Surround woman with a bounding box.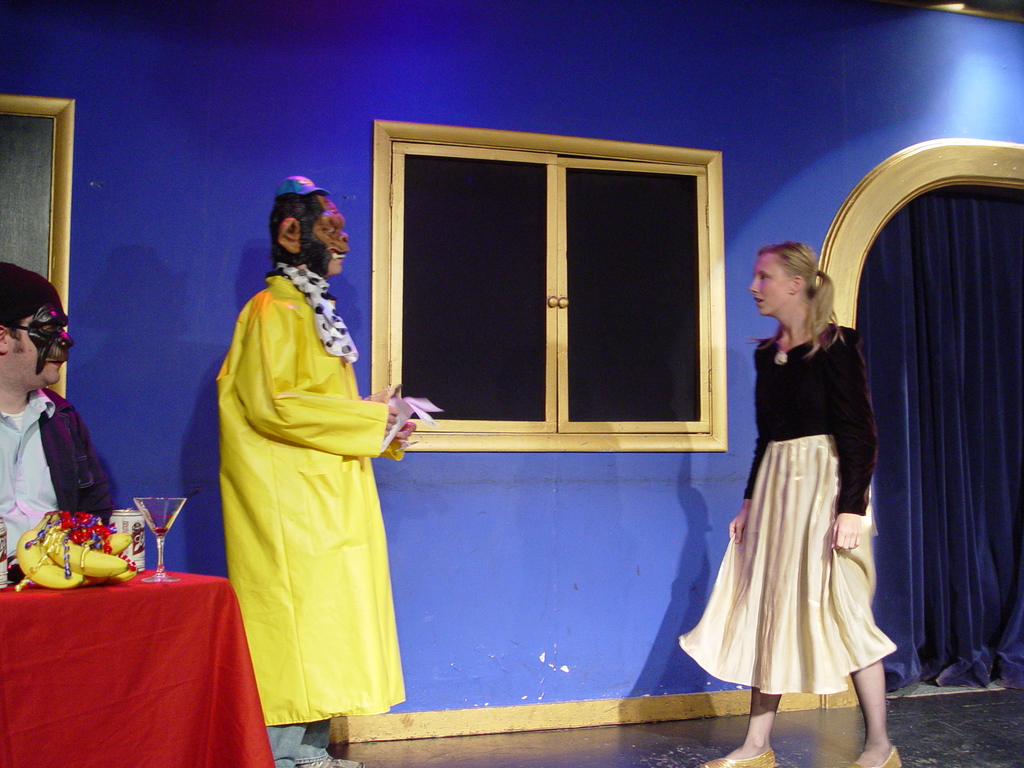
x1=671, y1=244, x2=902, y2=767.
